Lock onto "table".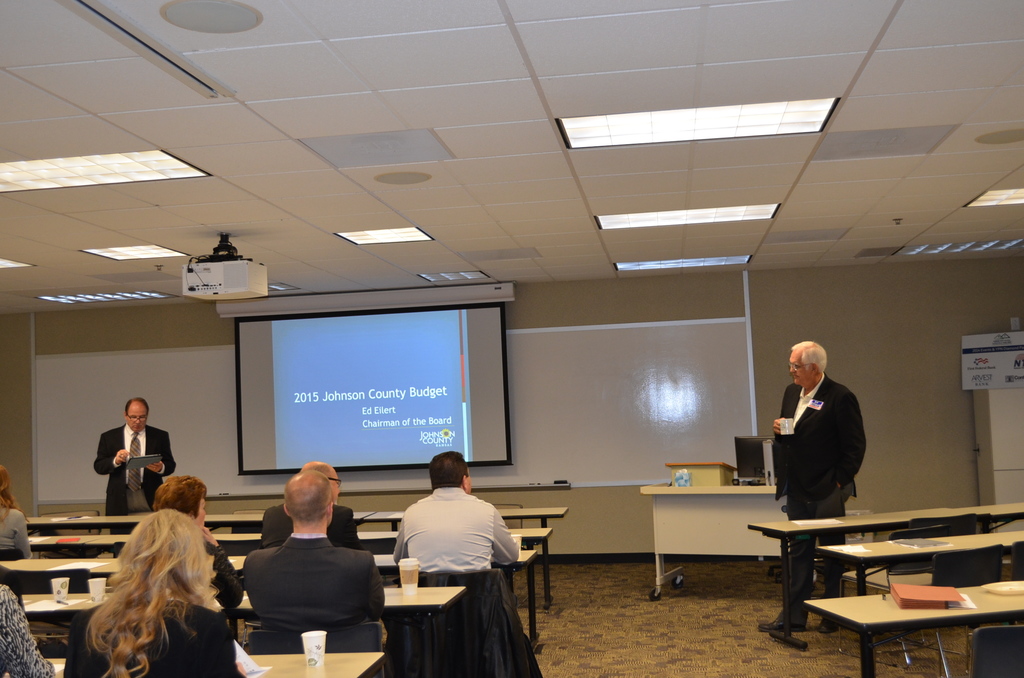
Locked: crop(627, 465, 791, 605).
